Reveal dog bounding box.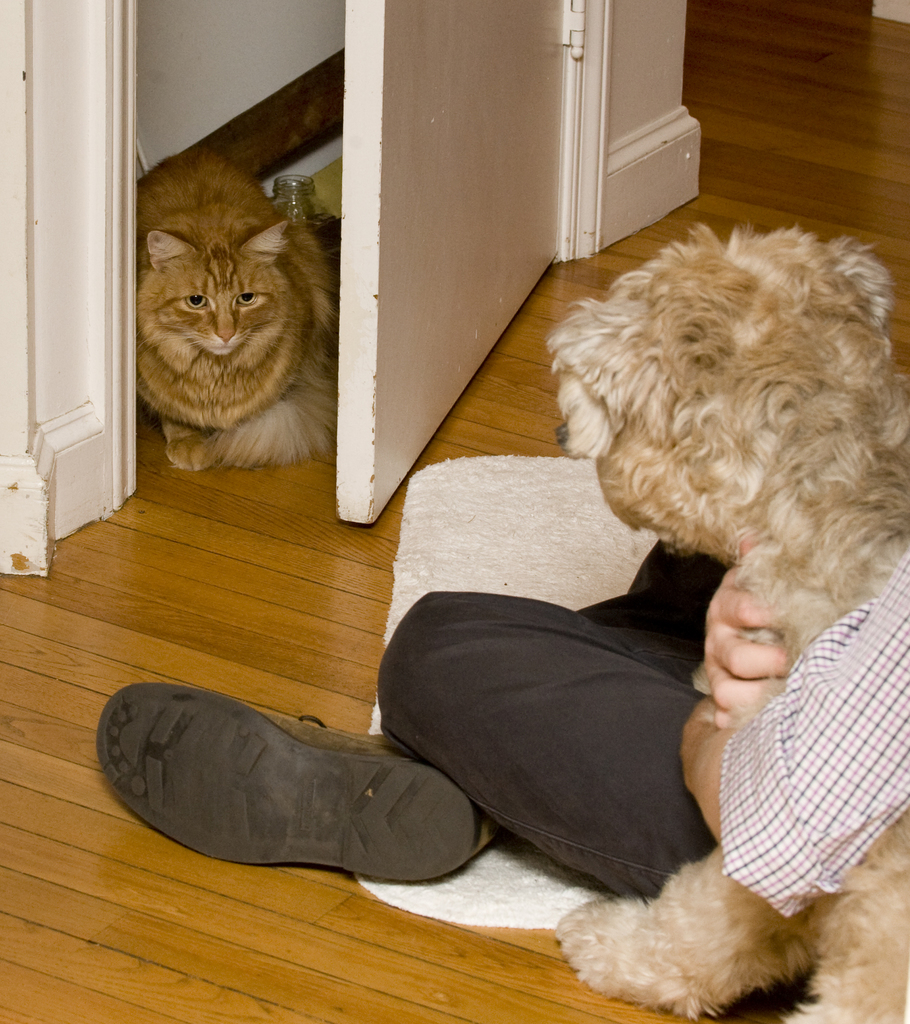
Revealed: 545 218 909 1023.
